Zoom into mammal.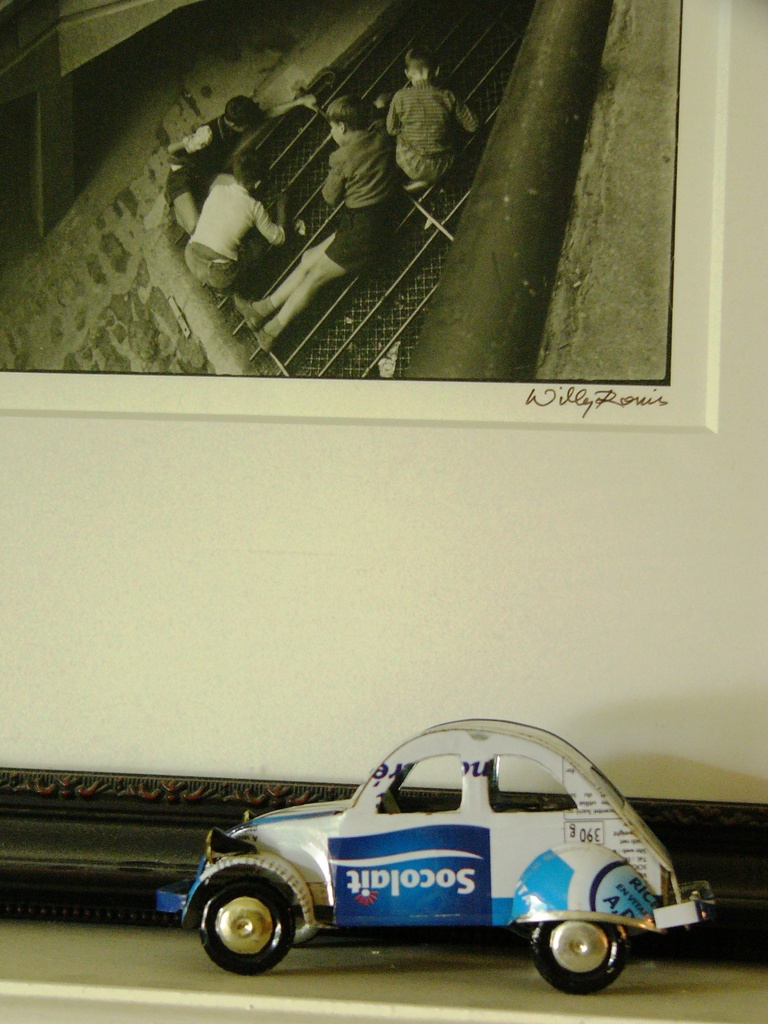
Zoom target: Rect(381, 54, 466, 173).
